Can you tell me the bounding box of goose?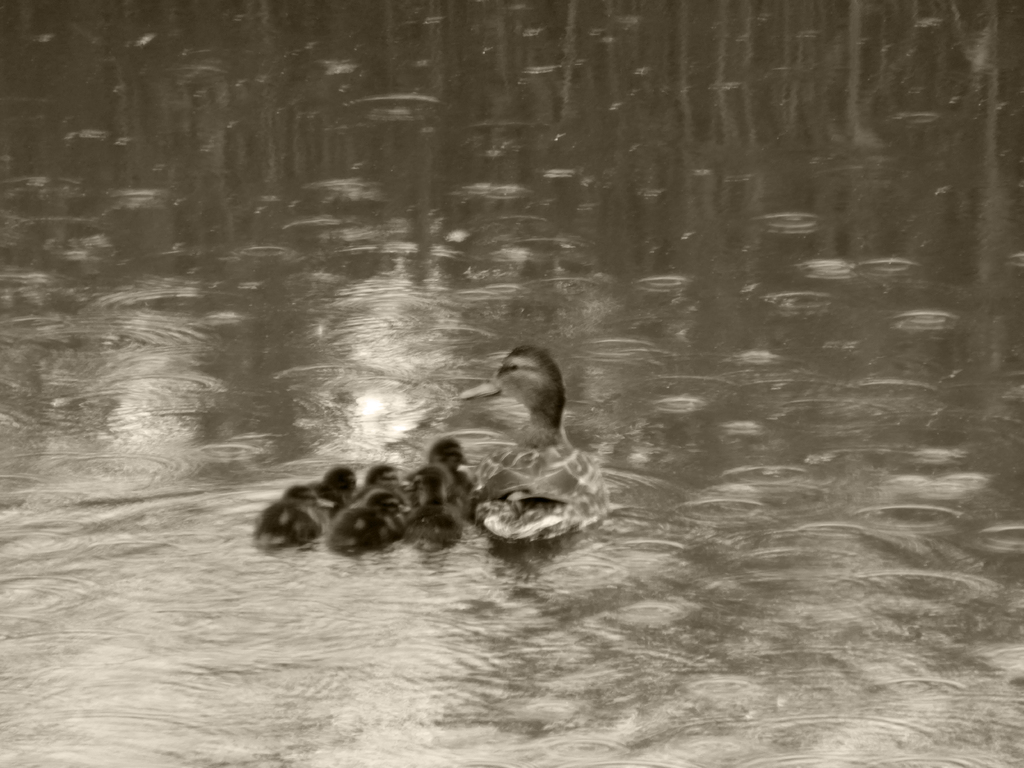
[323,485,410,554].
